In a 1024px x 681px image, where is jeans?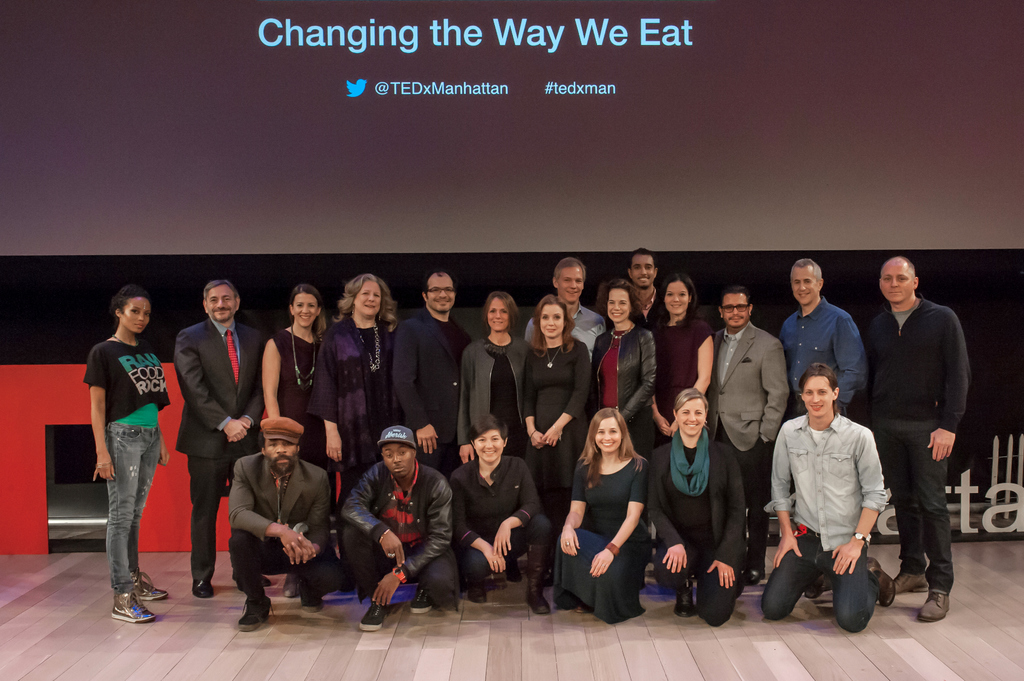
locate(742, 440, 770, 569).
